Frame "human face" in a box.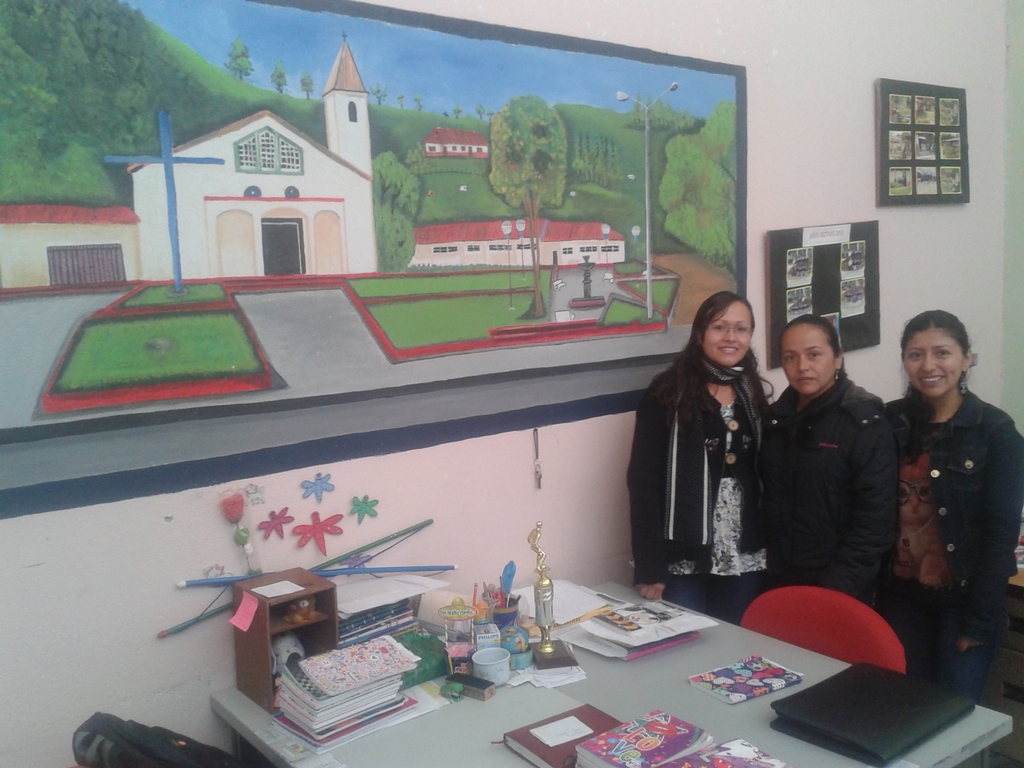
pyautogui.locateOnScreen(783, 327, 835, 395).
